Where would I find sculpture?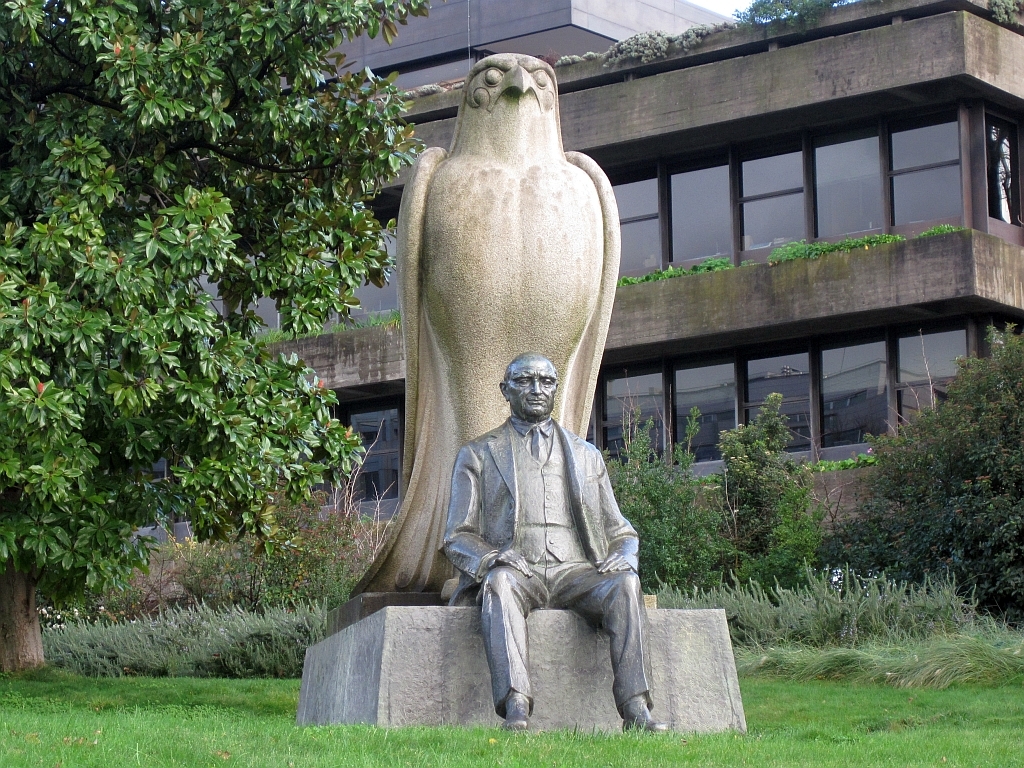
At [left=440, top=350, right=666, bottom=730].
